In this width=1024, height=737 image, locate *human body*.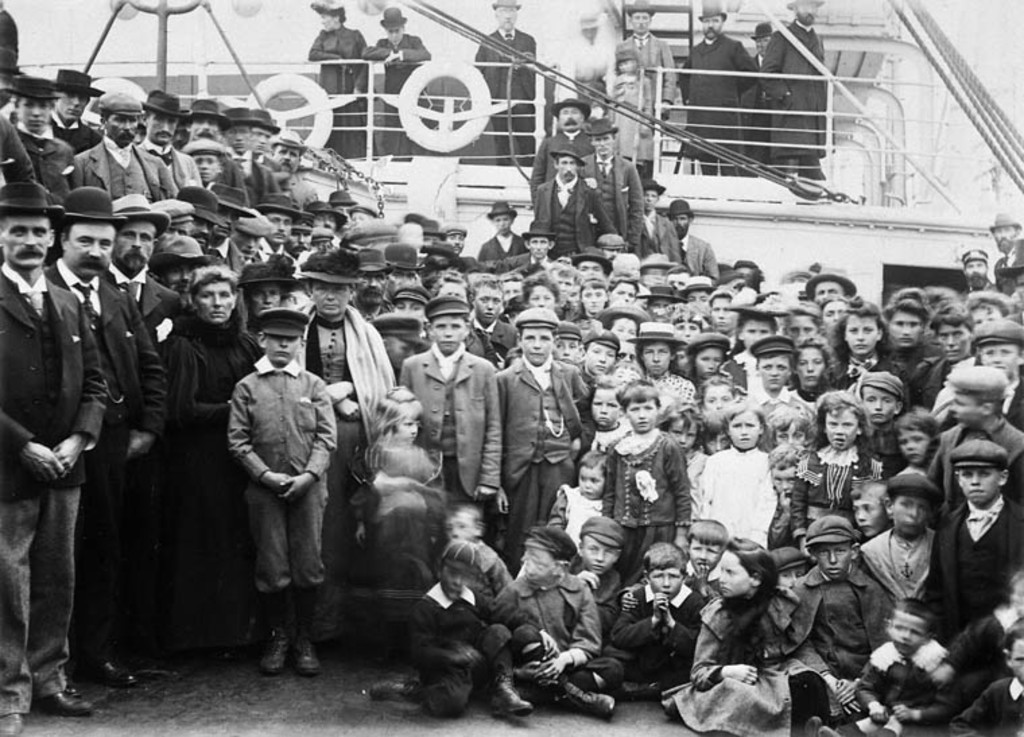
Bounding box: 445 233 466 247.
